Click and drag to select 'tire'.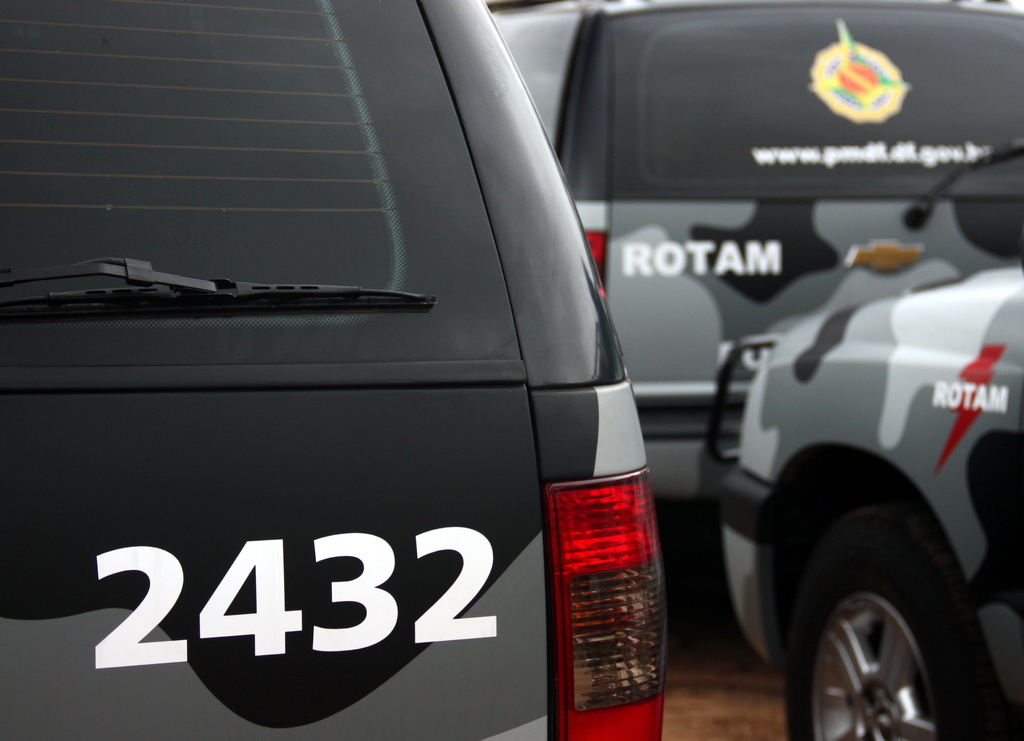
Selection: Rect(781, 516, 958, 740).
